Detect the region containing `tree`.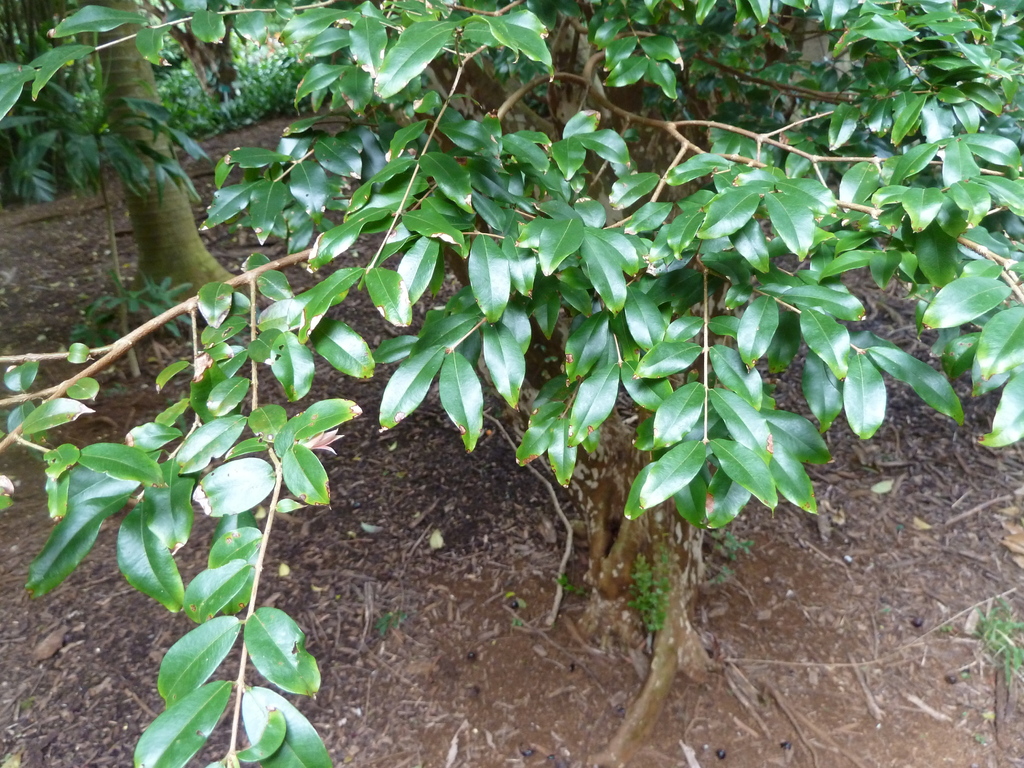
0,0,1023,674.
